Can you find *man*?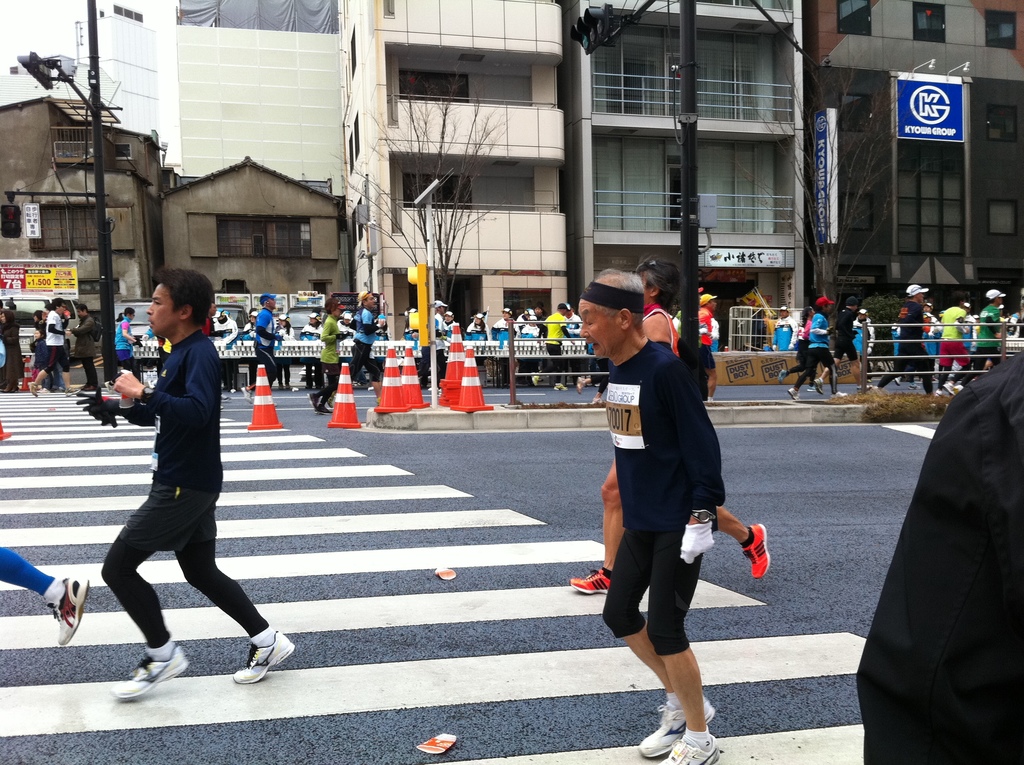
Yes, bounding box: crop(575, 268, 727, 764).
